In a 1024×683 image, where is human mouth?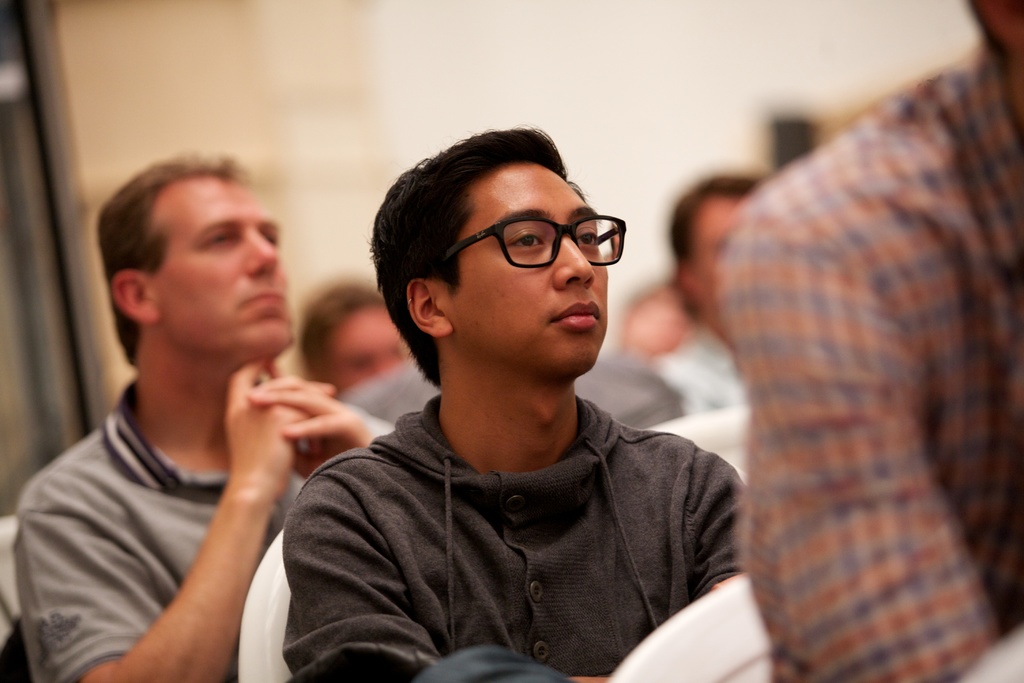
locate(236, 283, 289, 312).
